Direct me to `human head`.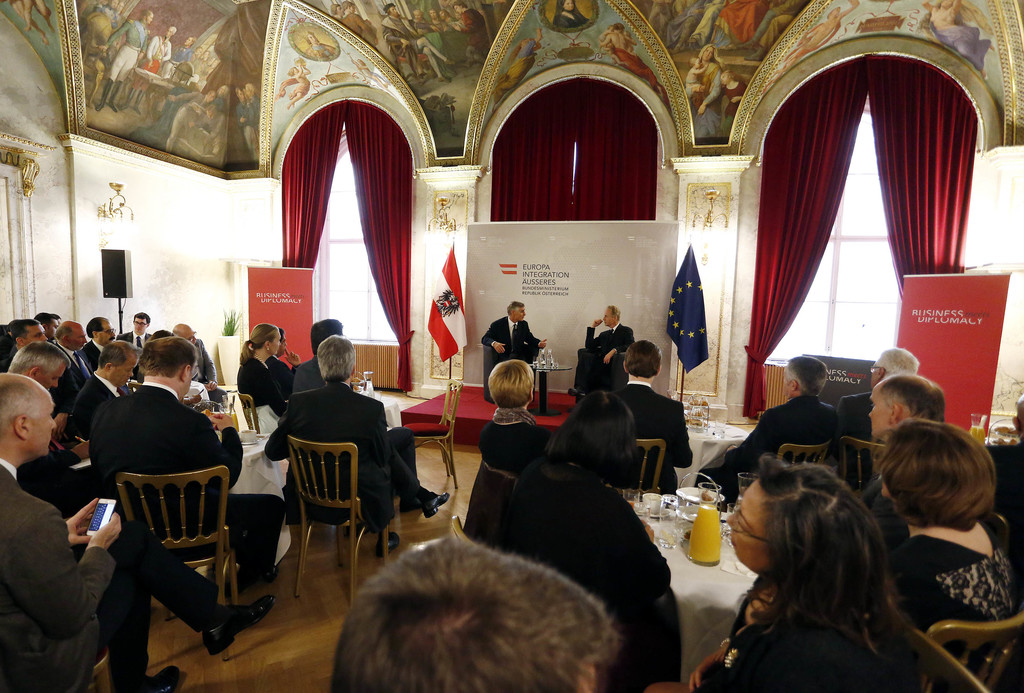
Direction: bbox(867, 376, 947, 430).
